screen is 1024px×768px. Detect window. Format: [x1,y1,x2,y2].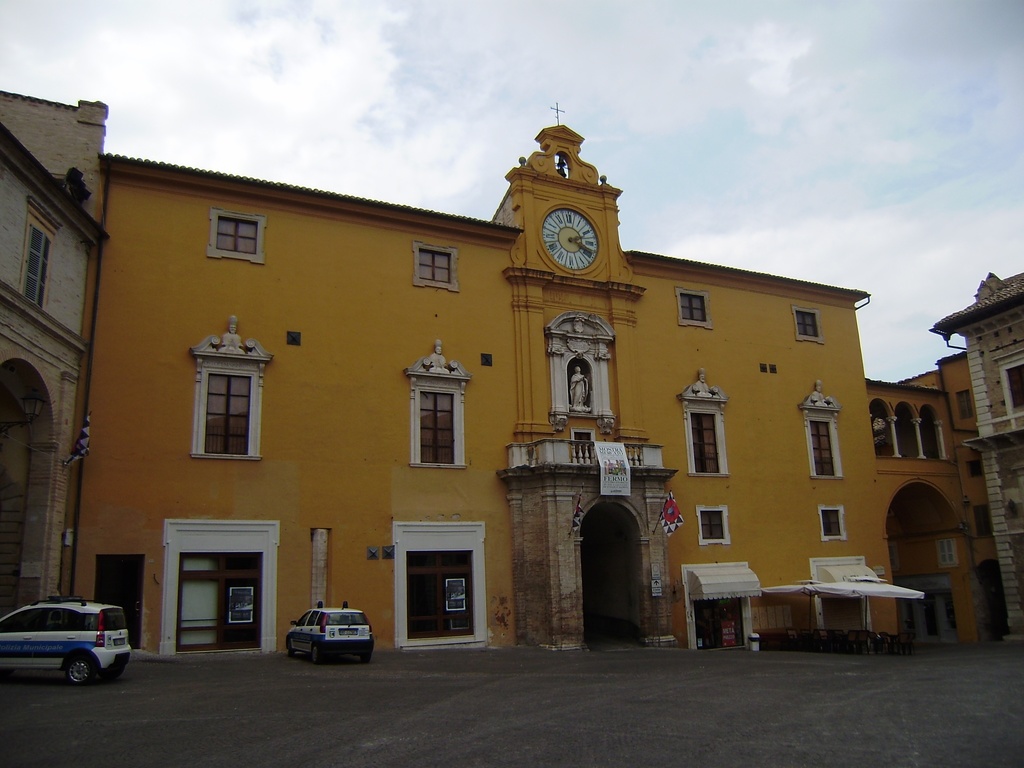
[703,510,724,541].
